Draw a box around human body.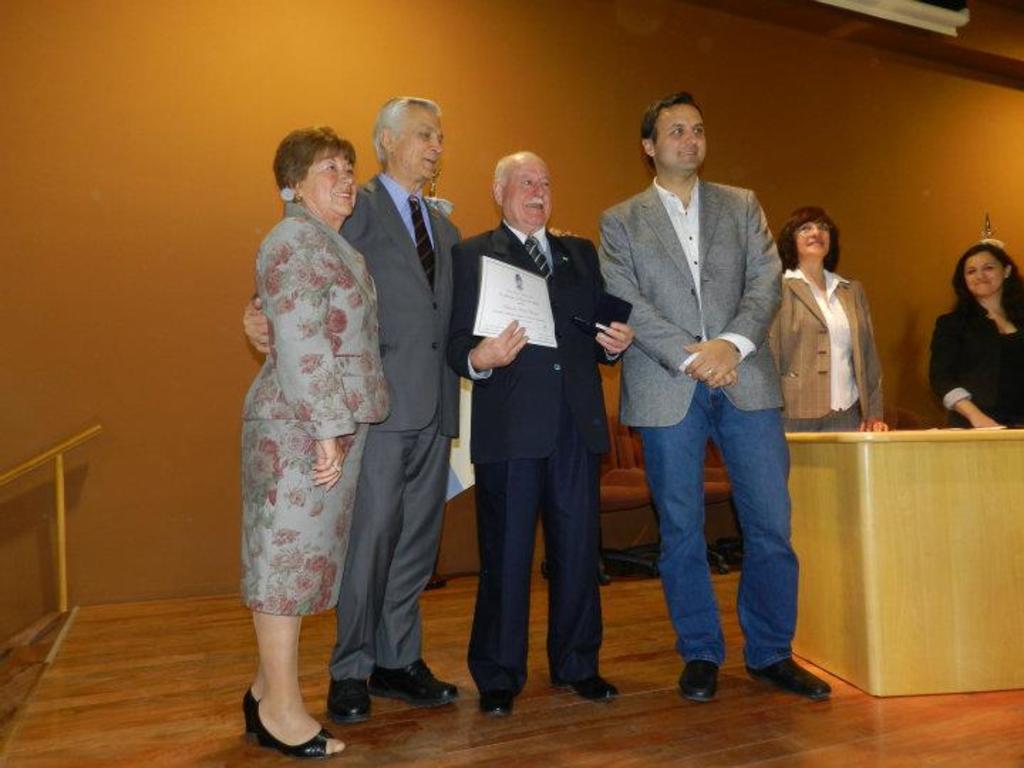
[764, 257, 886, 437].
